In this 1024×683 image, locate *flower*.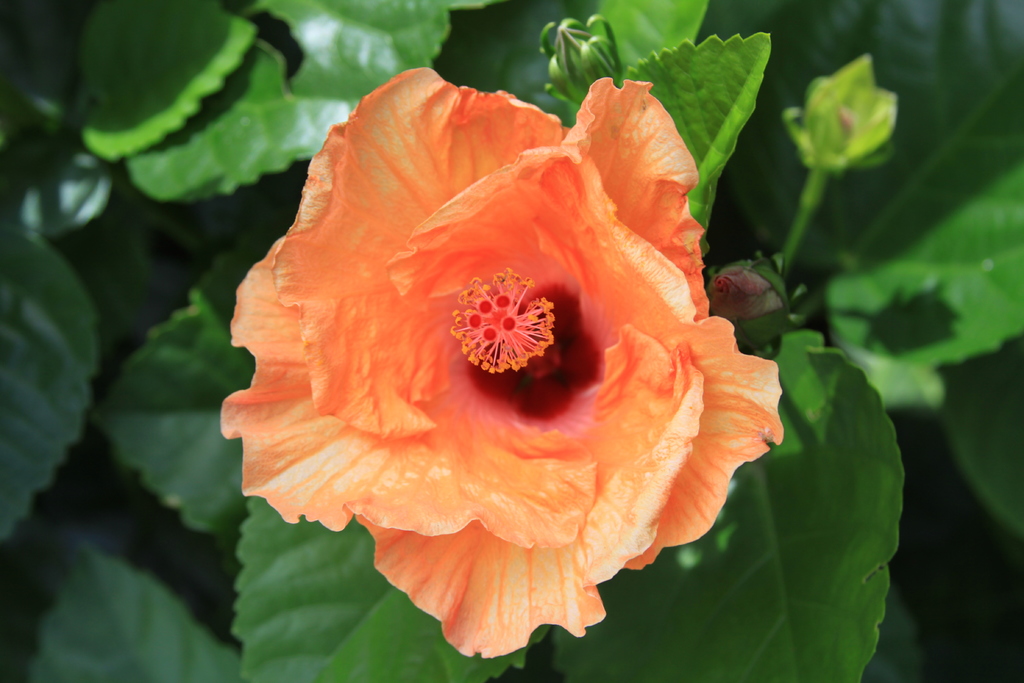
Bounding box: (216,58,794,641).
